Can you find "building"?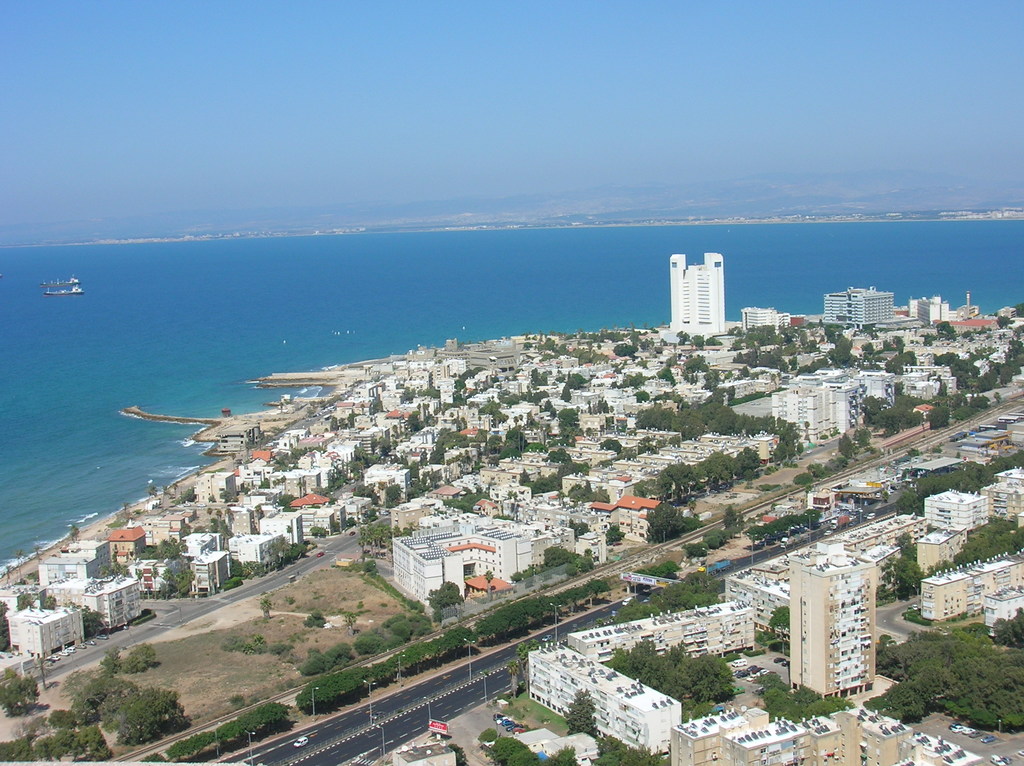
Yes, bounding box: <box>392,522,537,607</box>.
